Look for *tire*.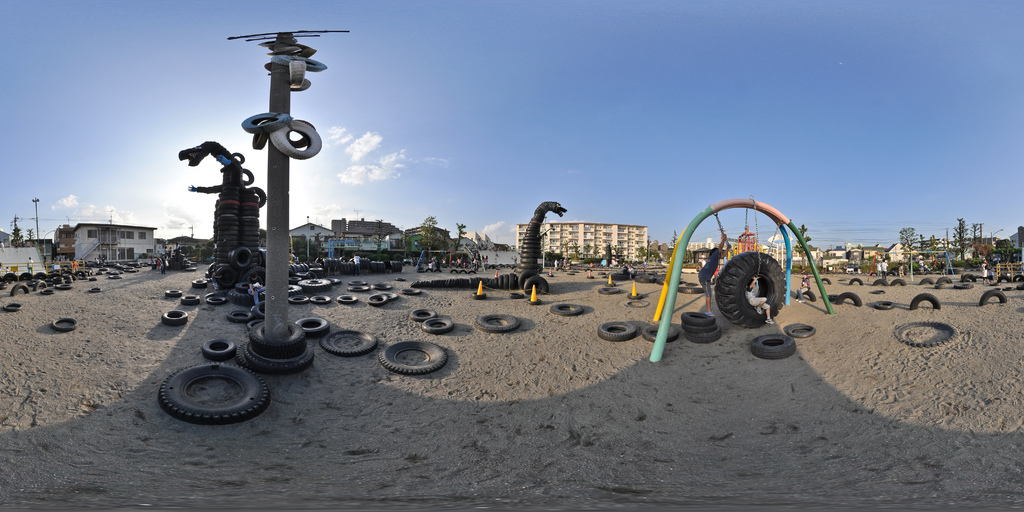
Found: <box>623,300,650,310</box>.
